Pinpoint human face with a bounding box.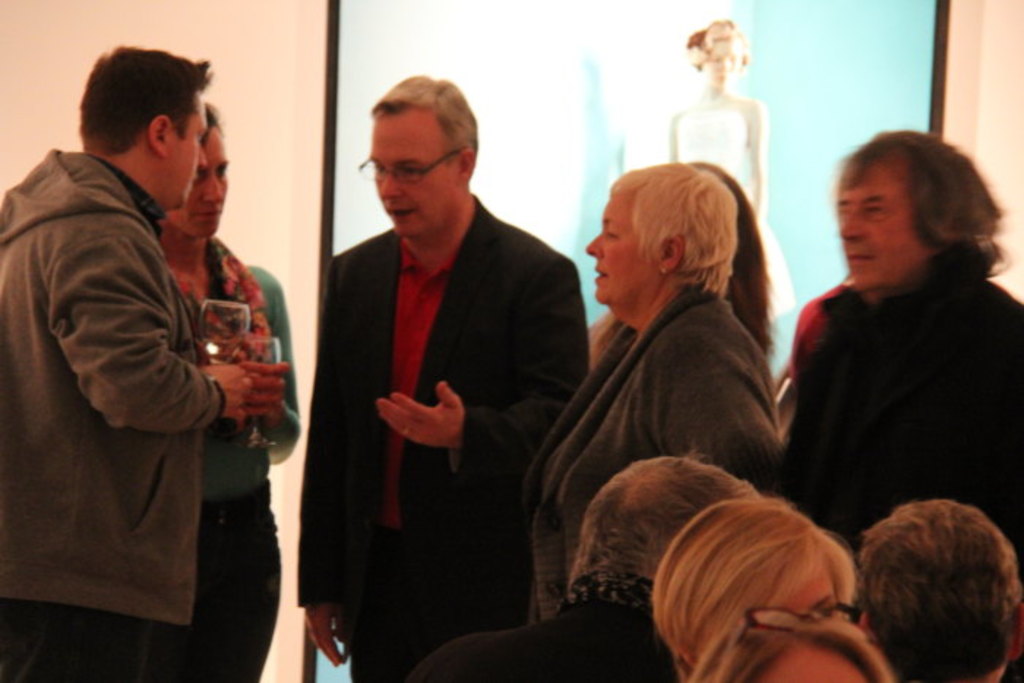
750 644 866 680.
